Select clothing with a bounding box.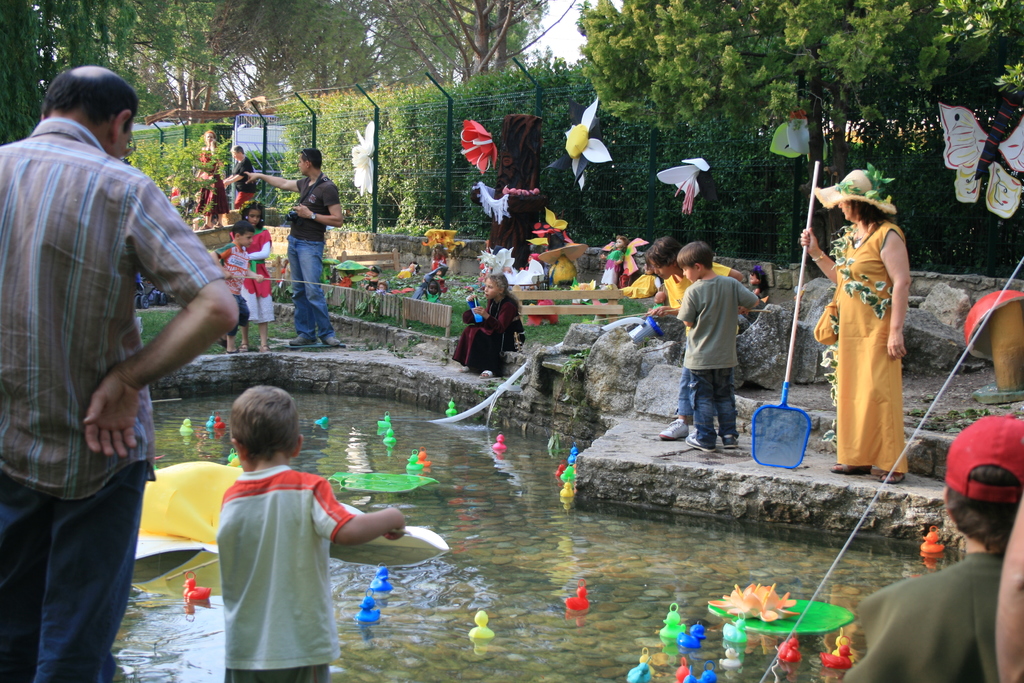
{"x1": 0, "y1": 119, "x2": 225, "y2": 682}.
